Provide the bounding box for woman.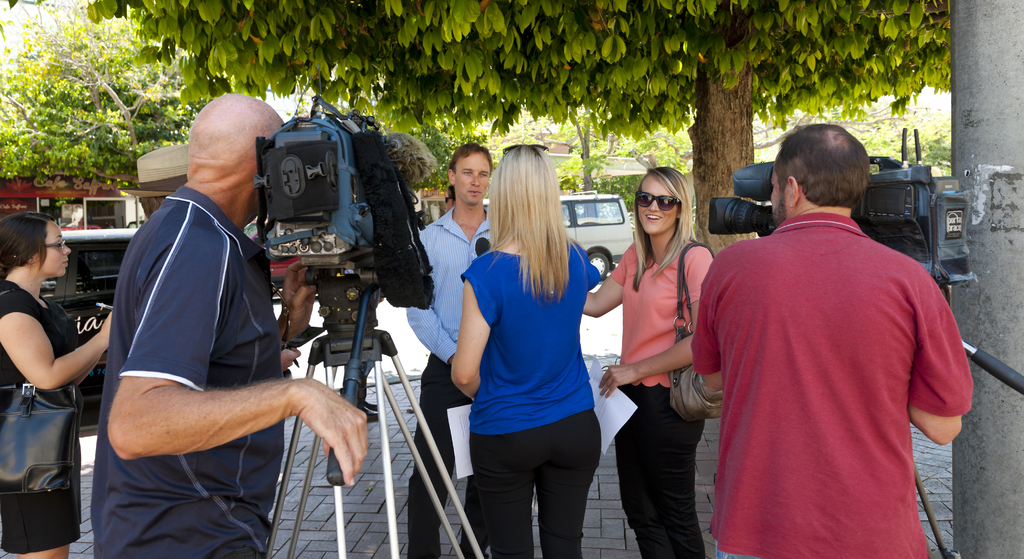
{"x1": 0, "y1": 211, "x2": 115, "y2": 558}.
